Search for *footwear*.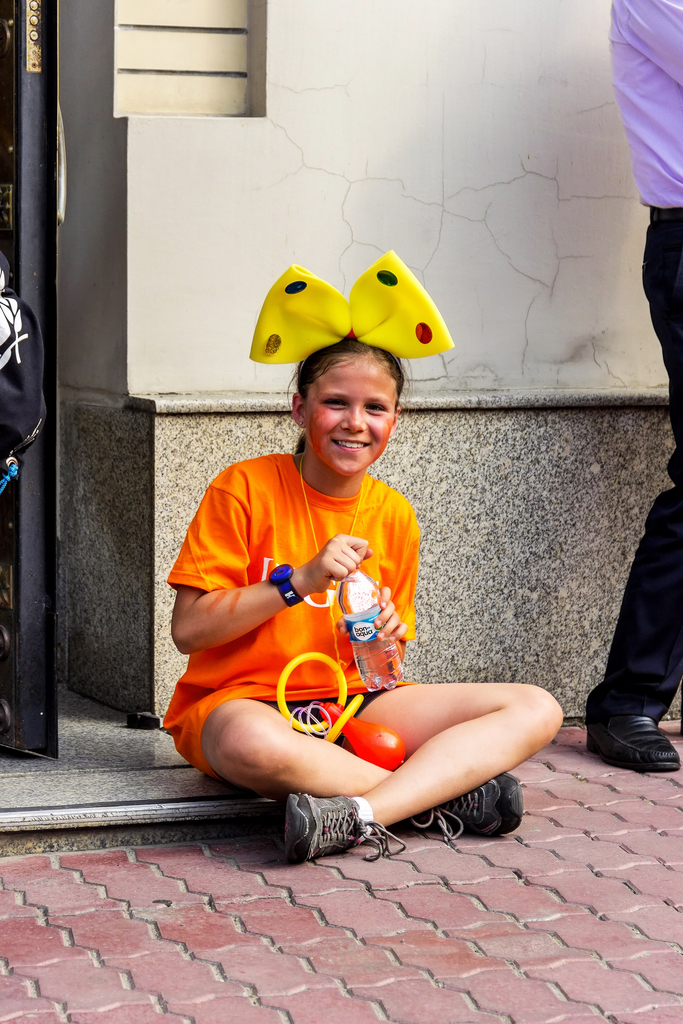
Found at 284/794/410/865.
